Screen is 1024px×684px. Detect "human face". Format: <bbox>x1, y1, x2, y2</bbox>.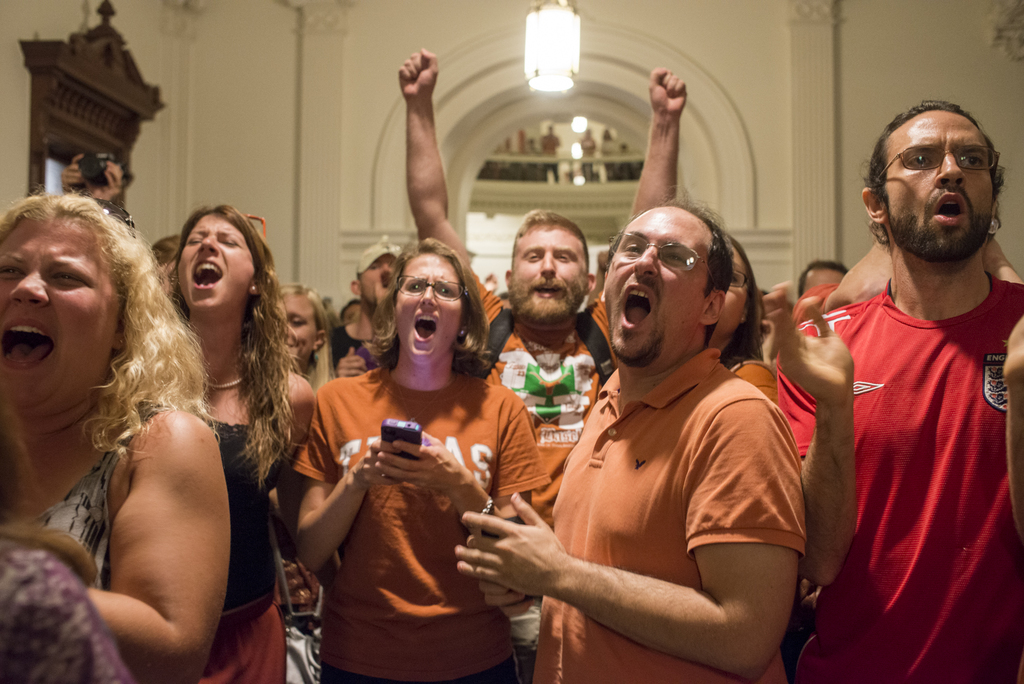
<bbox>884, 106, 996, 258</bbox>.
